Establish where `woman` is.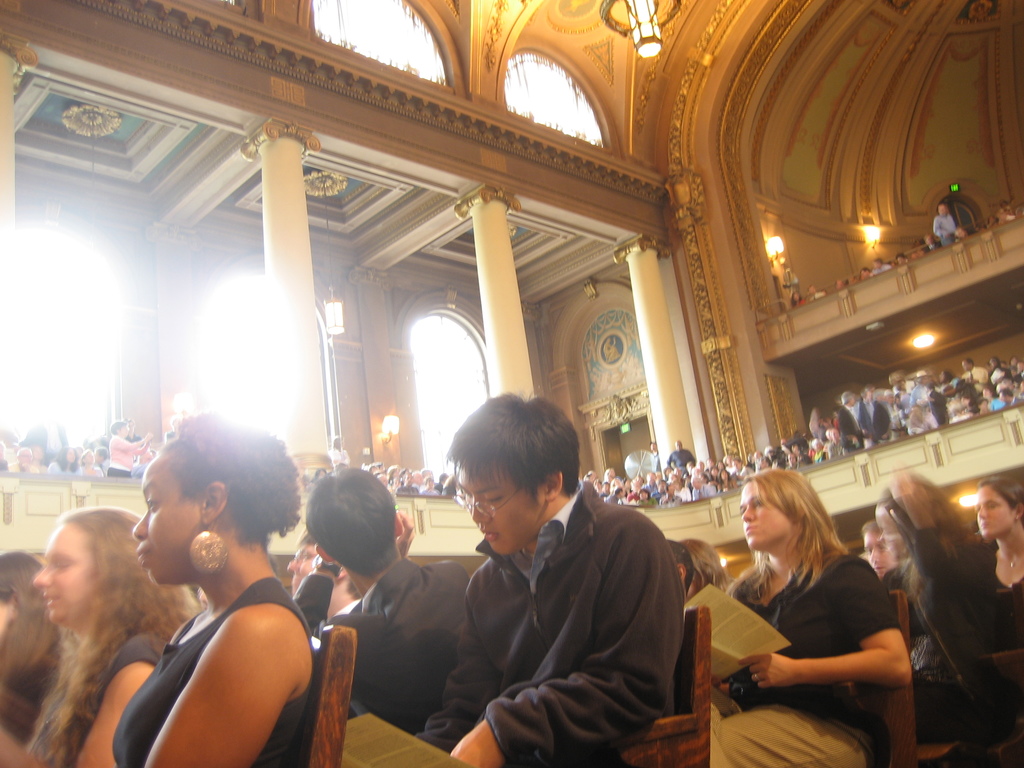
Established at box(0, 540, 74, 764).
